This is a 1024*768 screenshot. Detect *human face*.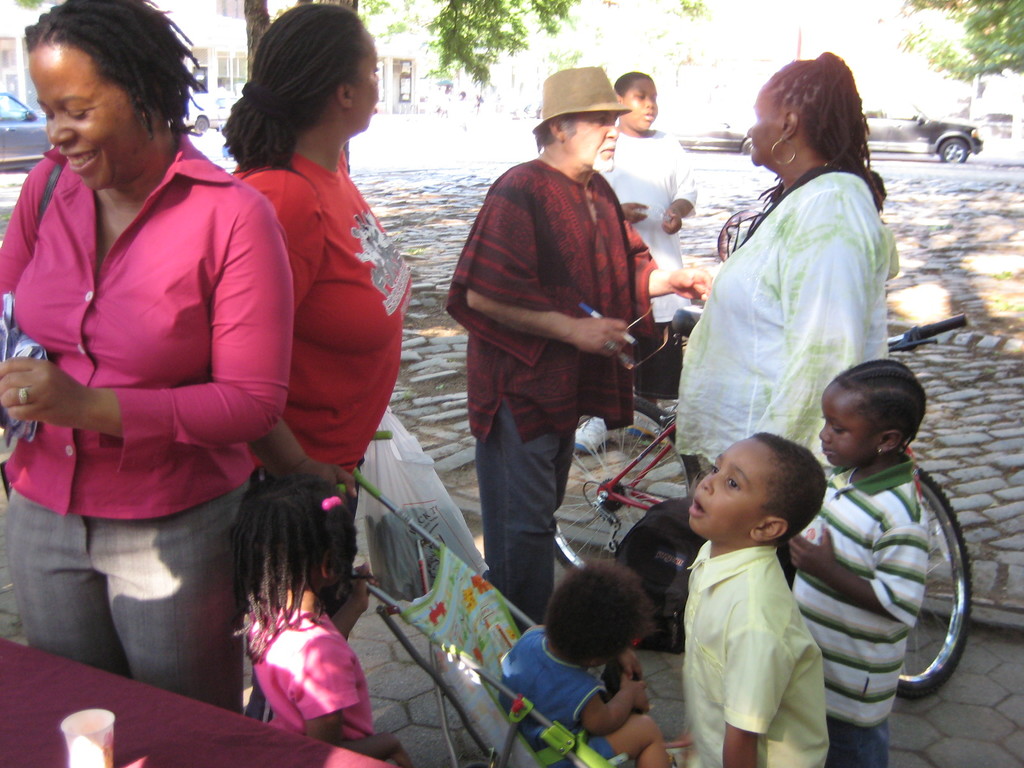
select_region(351, 37, 380, 132).
